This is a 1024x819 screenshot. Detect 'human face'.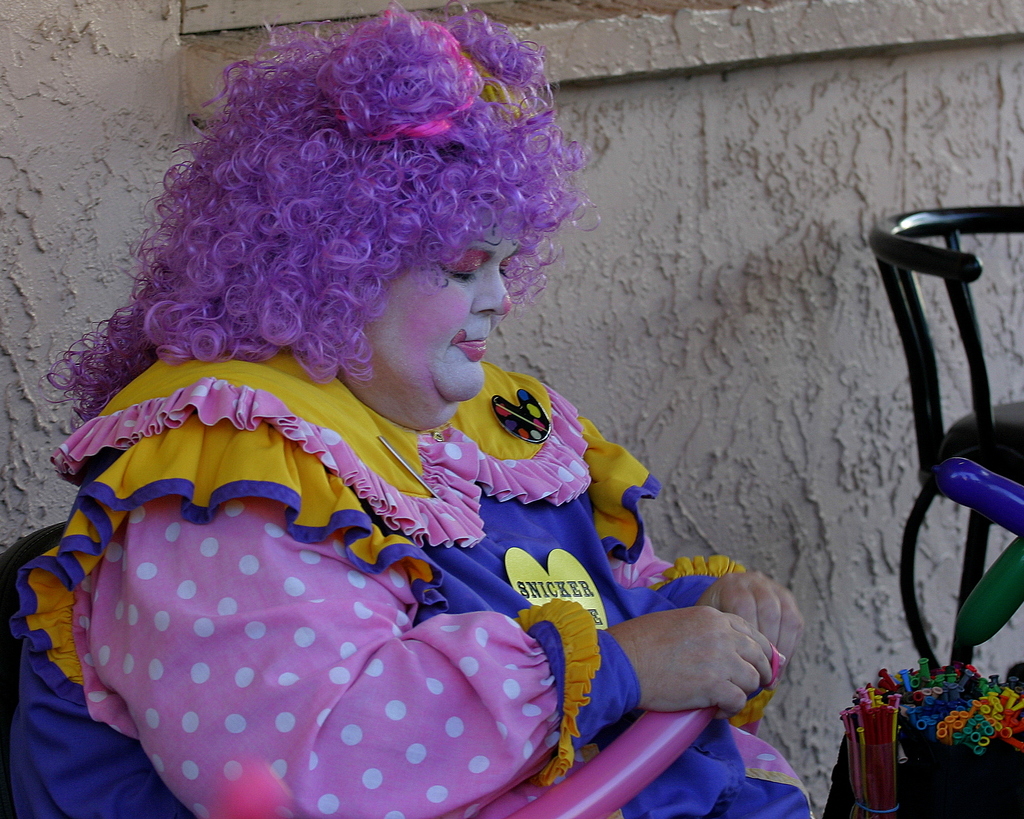
Rect(359, 214, 521, 398).
